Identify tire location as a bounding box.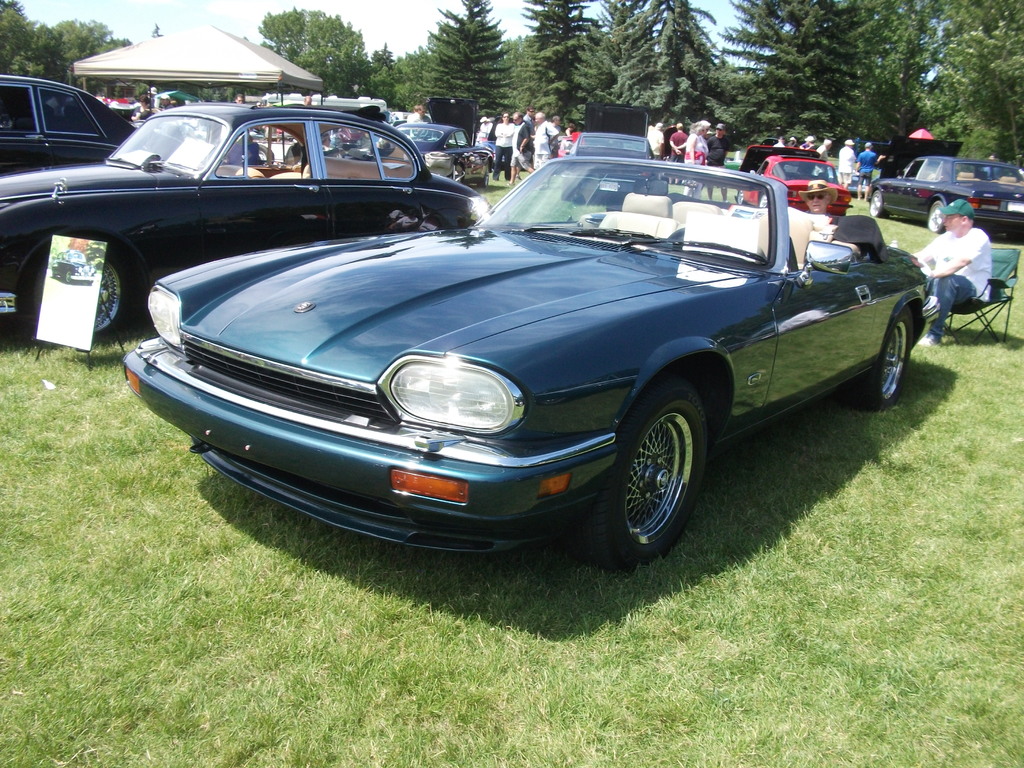
locate(863, 188, 890, 220).
